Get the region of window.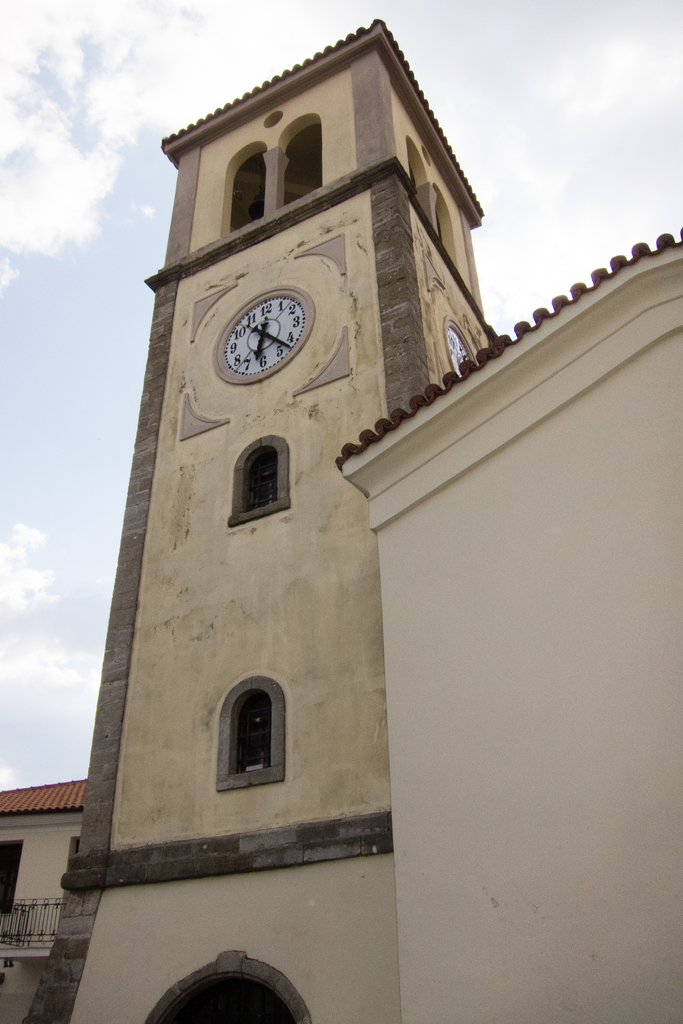
x1=208 y1=680 x2=281 y2=796.
